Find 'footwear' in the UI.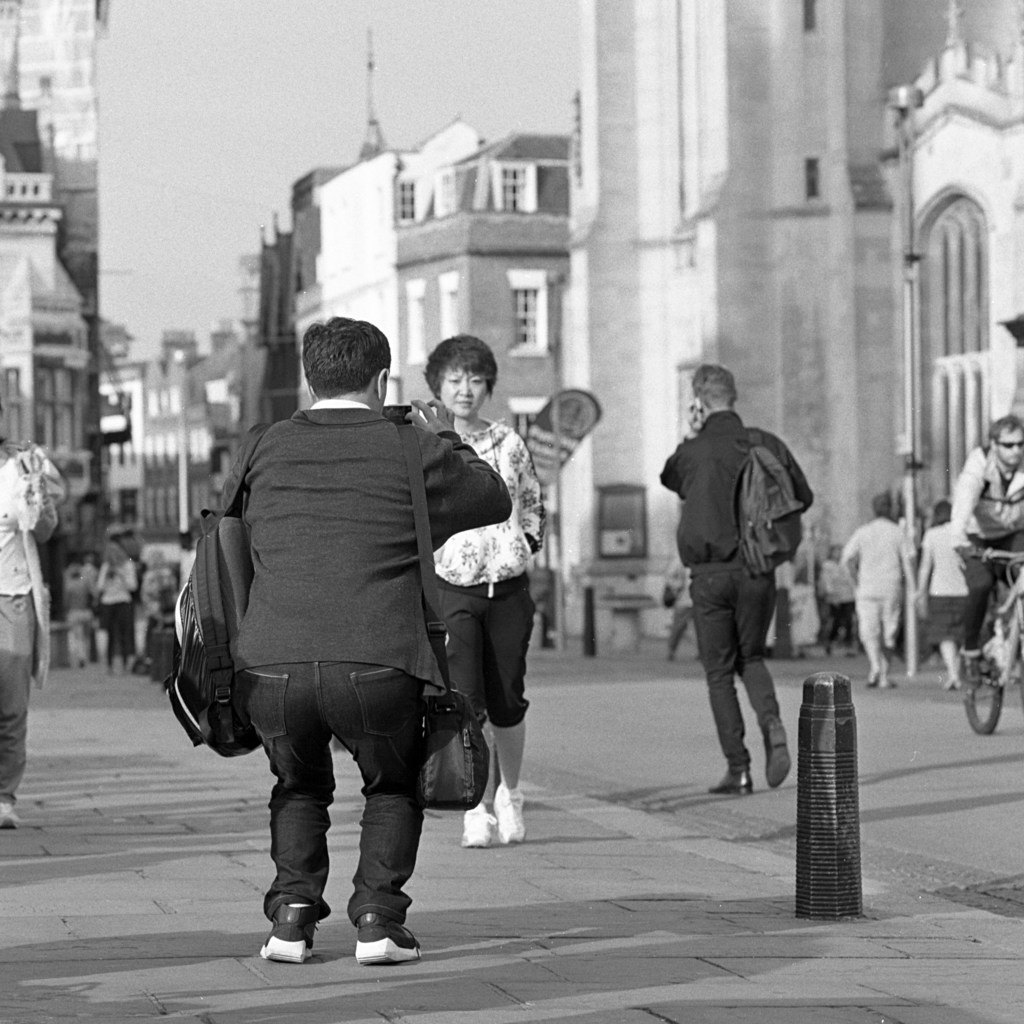
UI element at bbox=(875, 676, 896, 687).
